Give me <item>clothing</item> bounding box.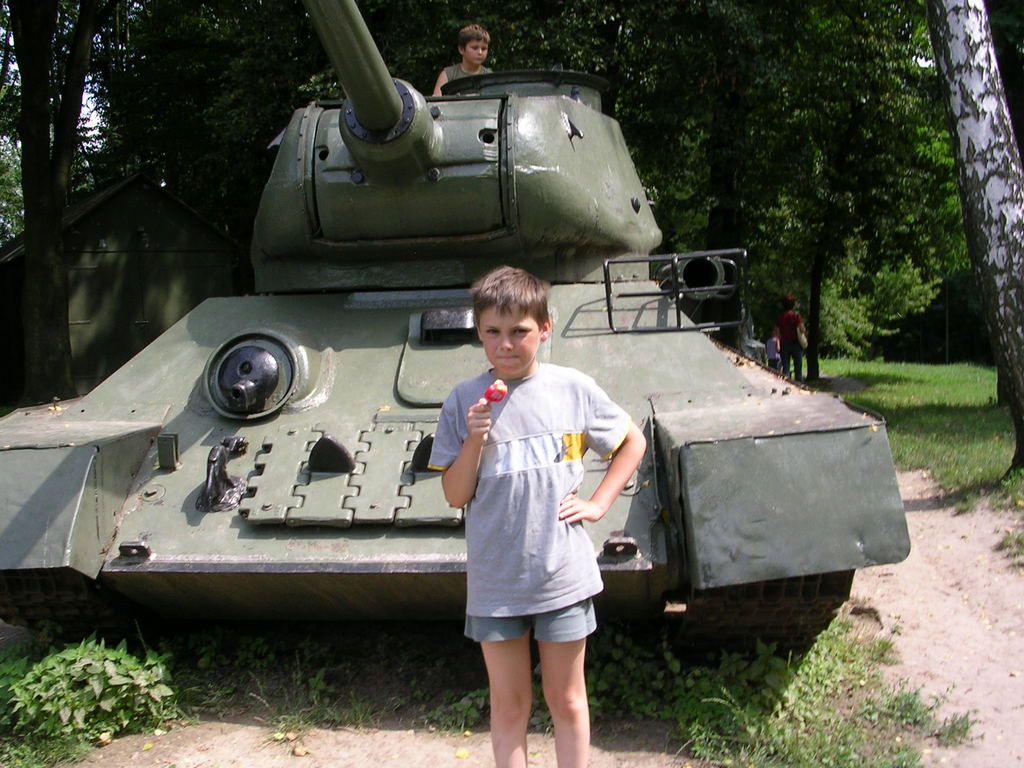
box=[774, 307, 806, 384].
